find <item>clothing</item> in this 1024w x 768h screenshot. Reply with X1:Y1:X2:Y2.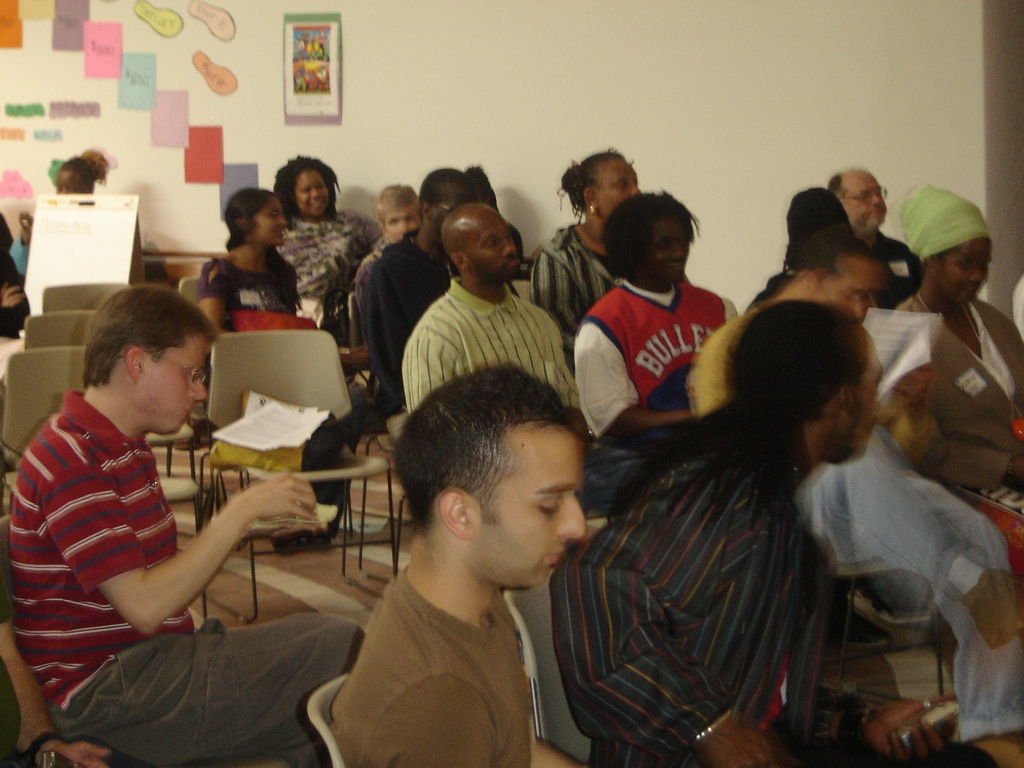
865:229:923:308.
